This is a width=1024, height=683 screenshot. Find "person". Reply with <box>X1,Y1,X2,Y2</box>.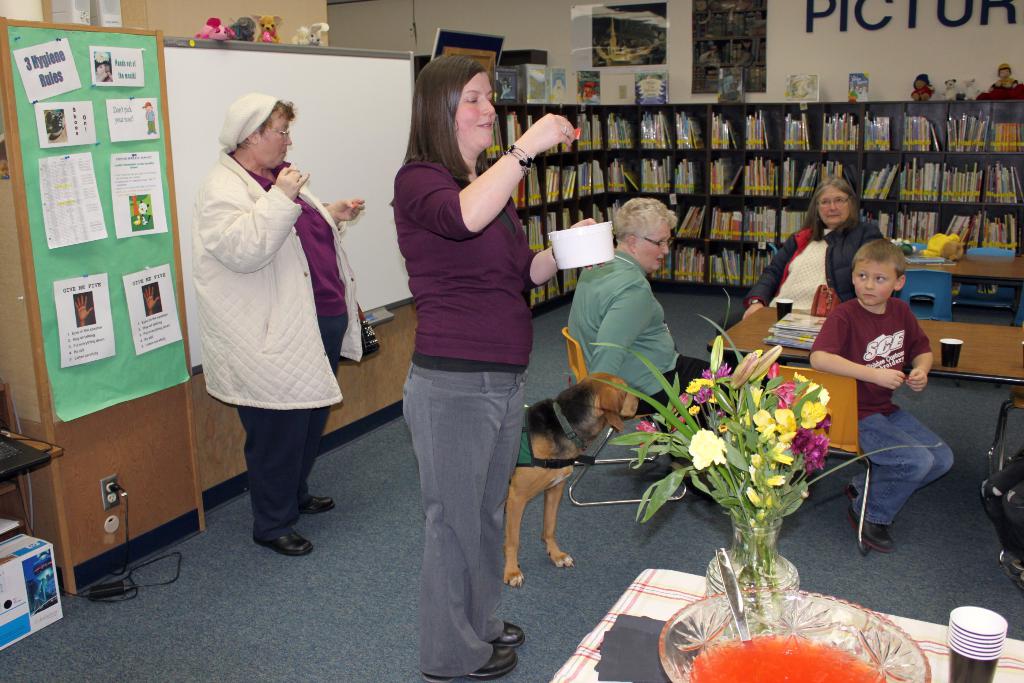
<box>717,177,881,368</box>.
